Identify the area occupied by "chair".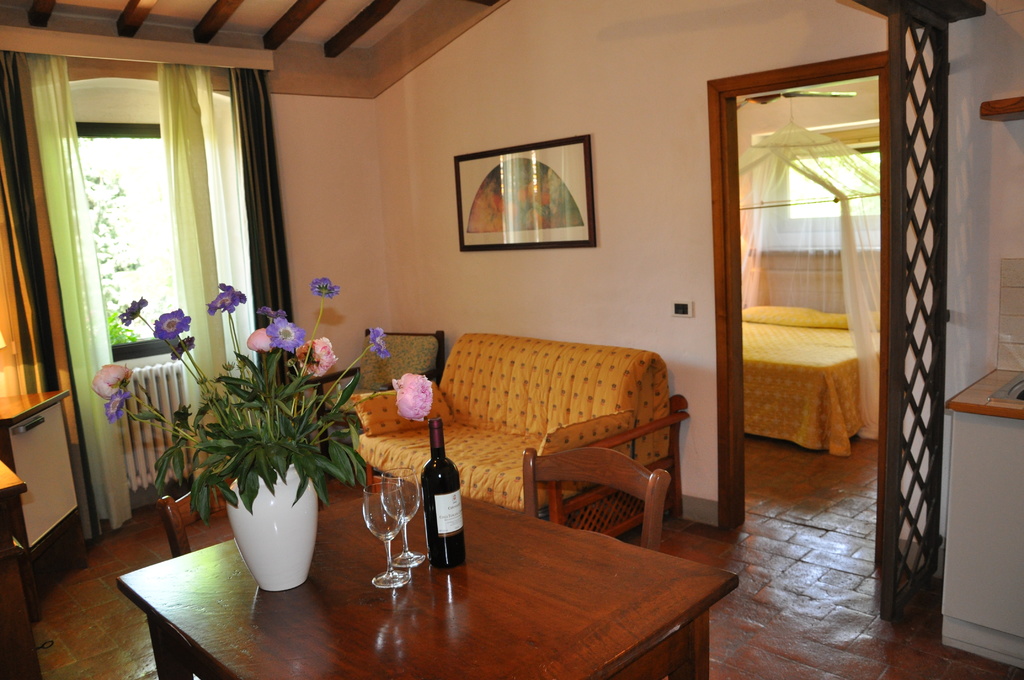
Area: pyautogui.locateOnScreen(305, 318, 456, 460).
